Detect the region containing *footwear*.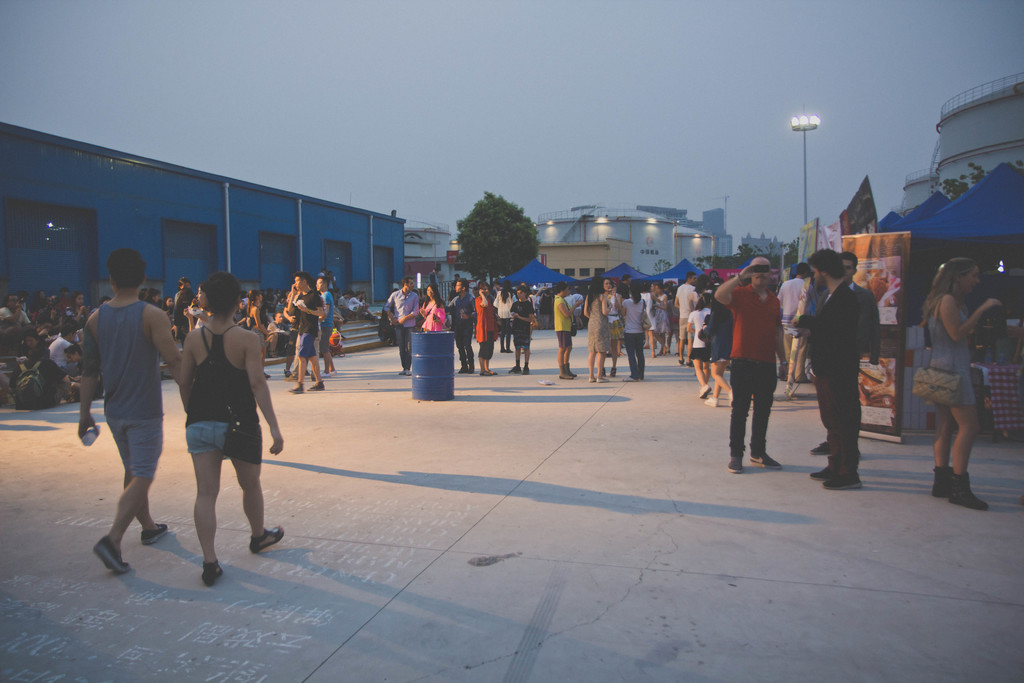
751,456,784,473.
